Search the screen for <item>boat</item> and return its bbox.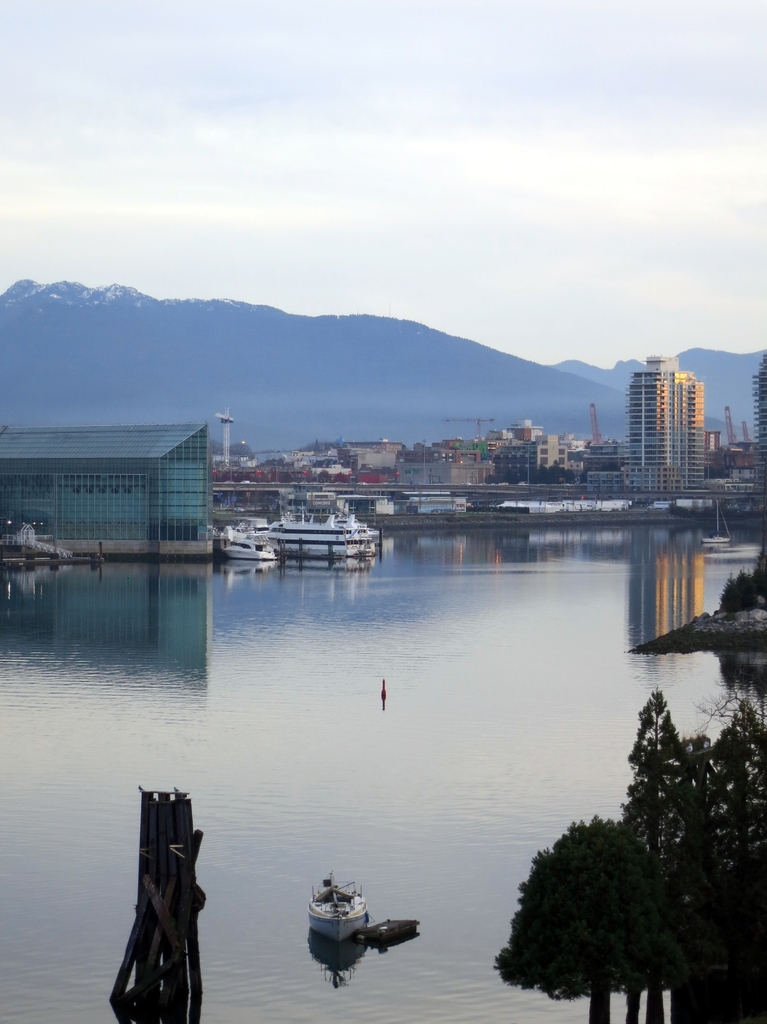
Found: <region>309, 873, 371, 936</region>.
